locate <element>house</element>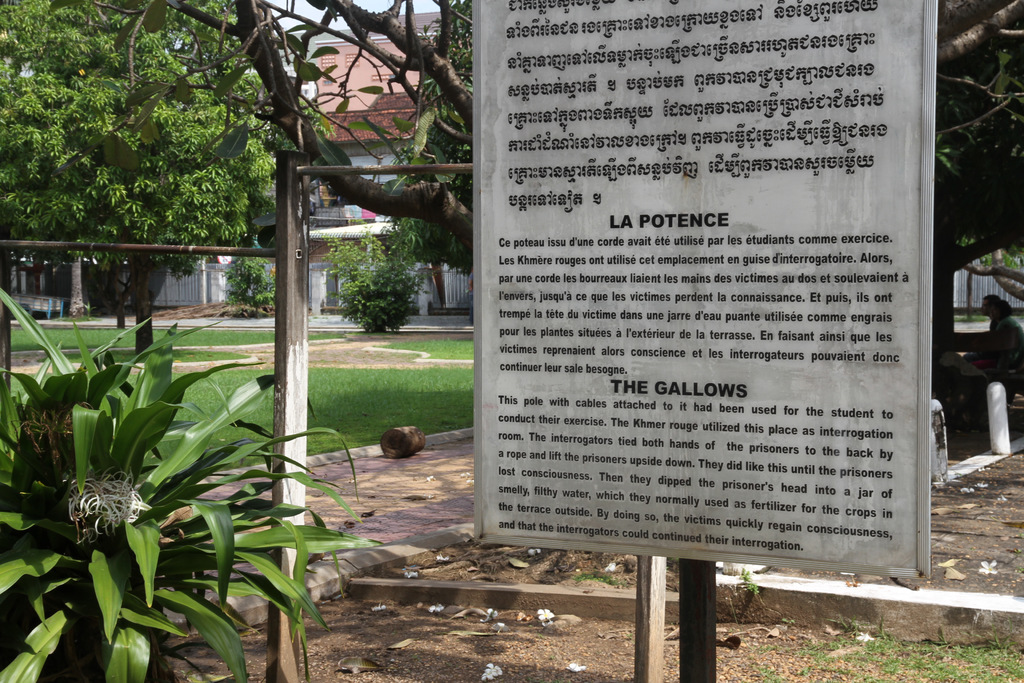
rect(283, 40, 489, 320)
